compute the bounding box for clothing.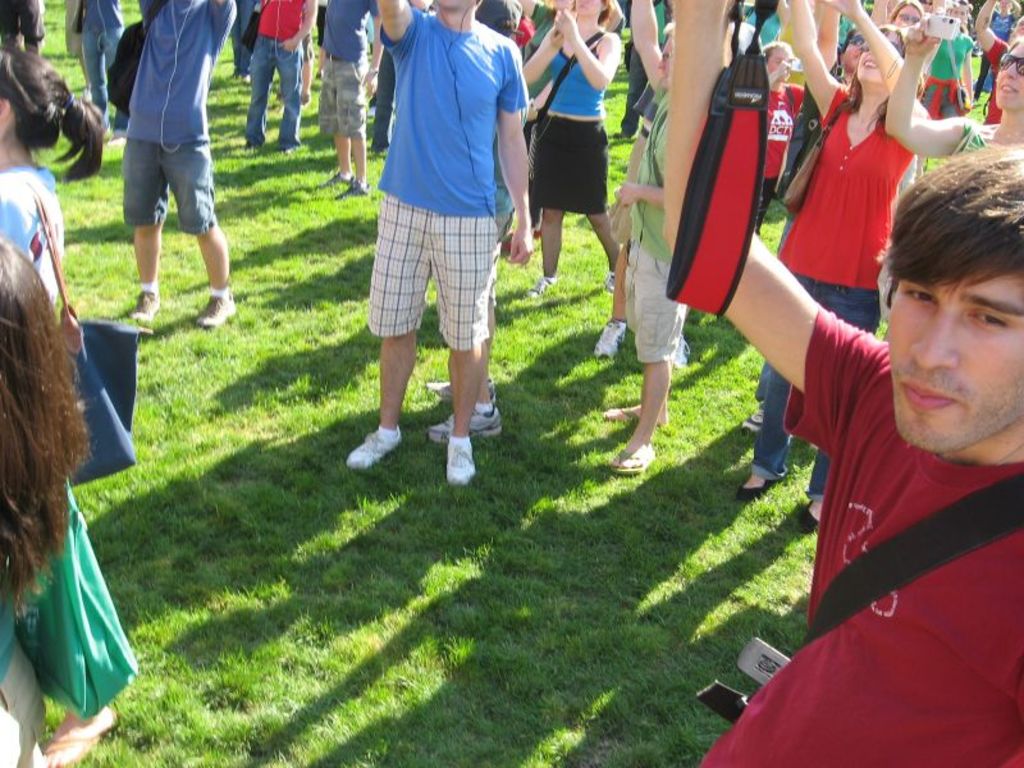
bbox=[123, 0, 239, 242].
